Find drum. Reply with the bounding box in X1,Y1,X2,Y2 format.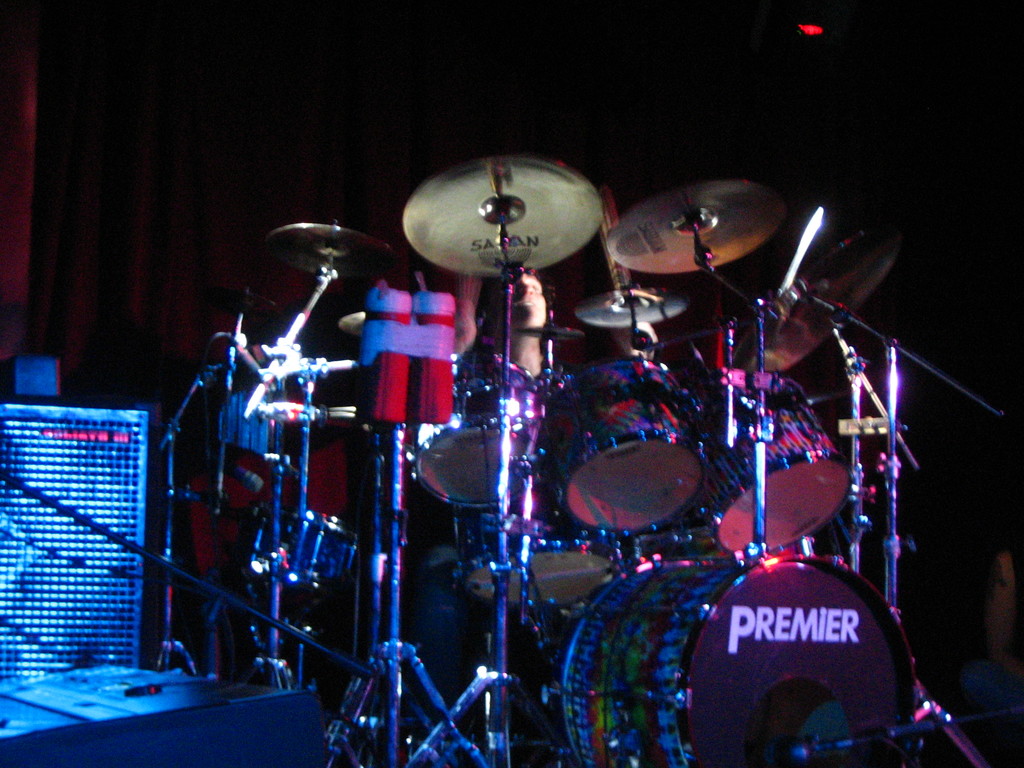
547,360,705,537.
